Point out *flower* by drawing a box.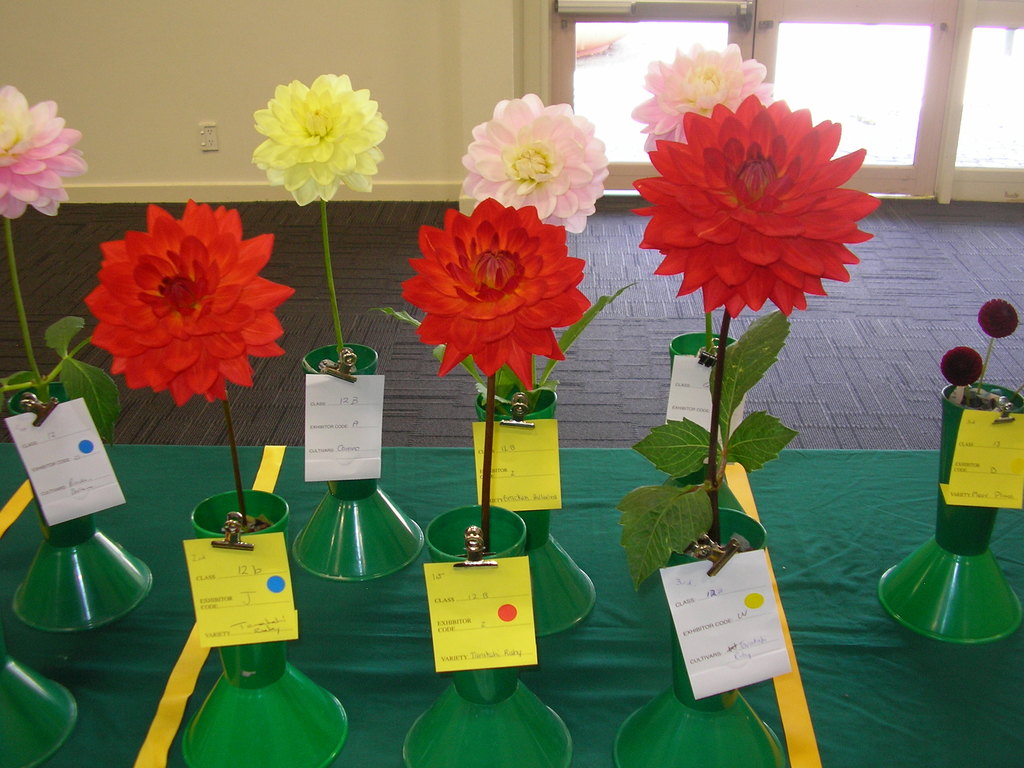
rect(250, 74, 382, 200).
